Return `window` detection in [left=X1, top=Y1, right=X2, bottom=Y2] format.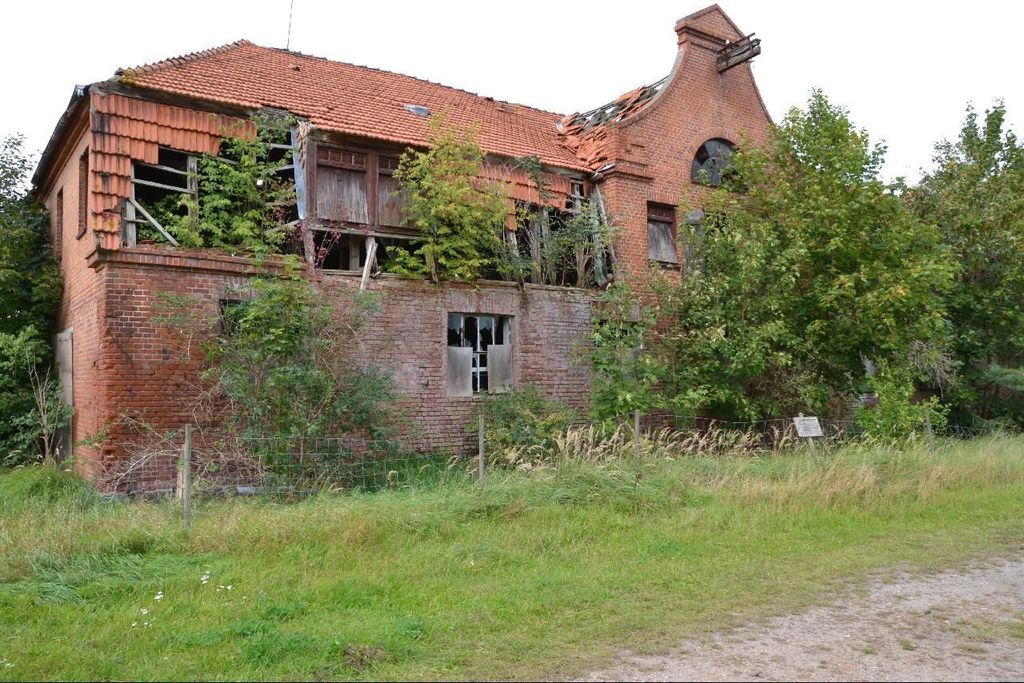
[left=443, top=291, right=514, bottom=397].
